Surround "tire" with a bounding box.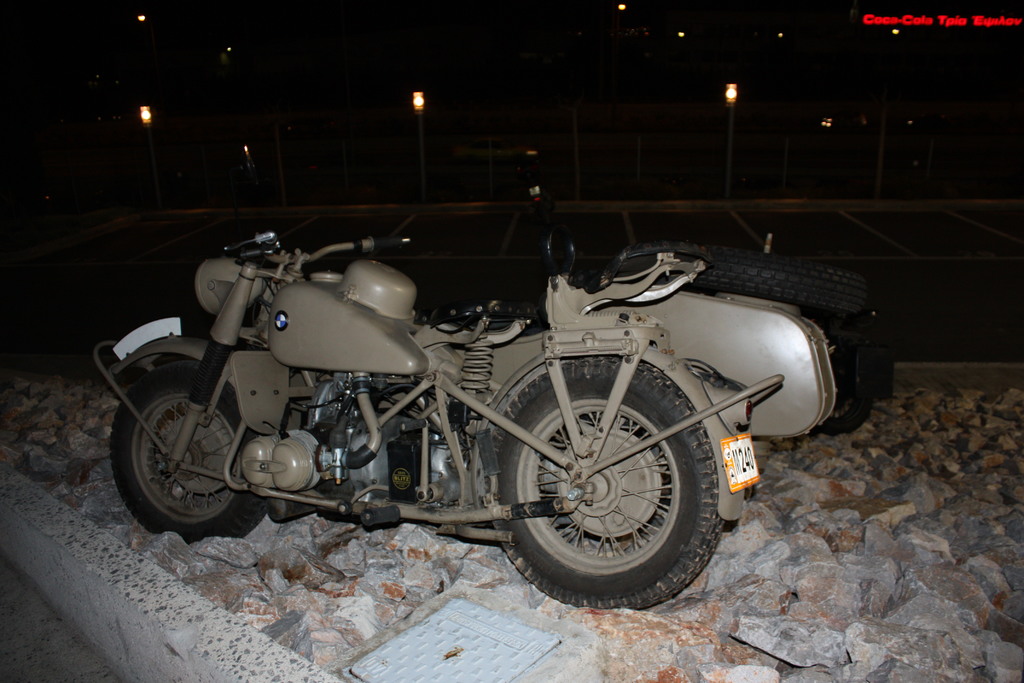
bbox(480, 311, 738, 613).
